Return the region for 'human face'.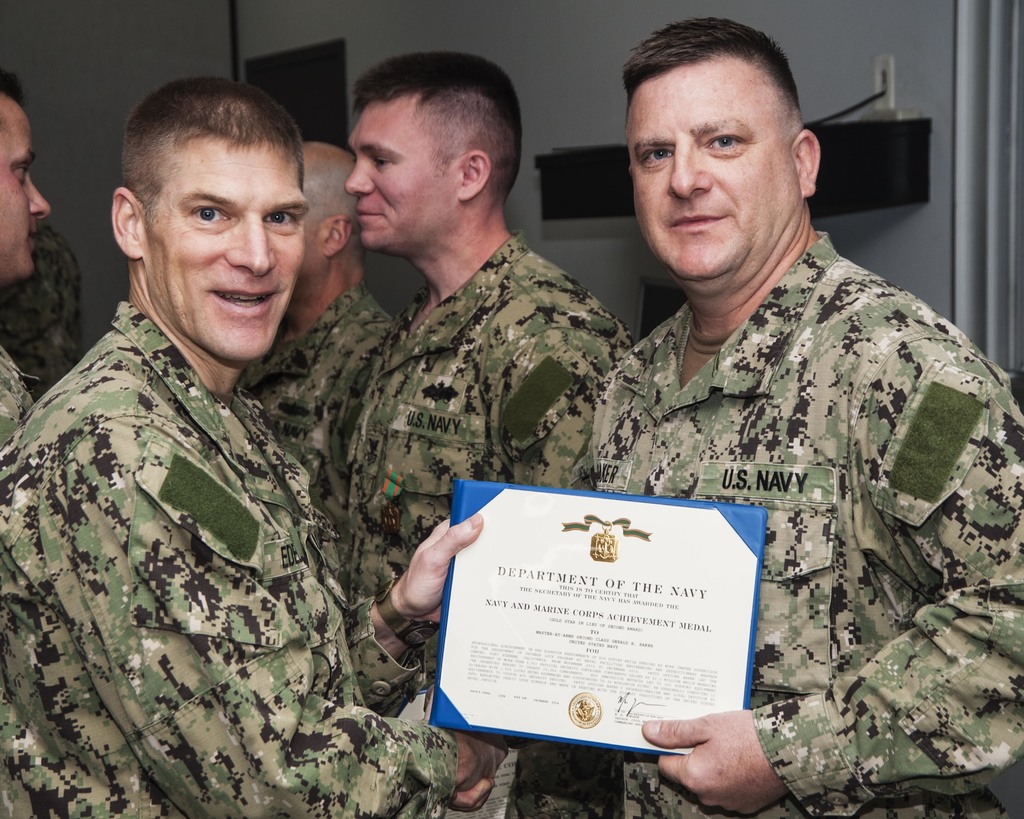
[left=621, top=60, right=790, bottom=282].
